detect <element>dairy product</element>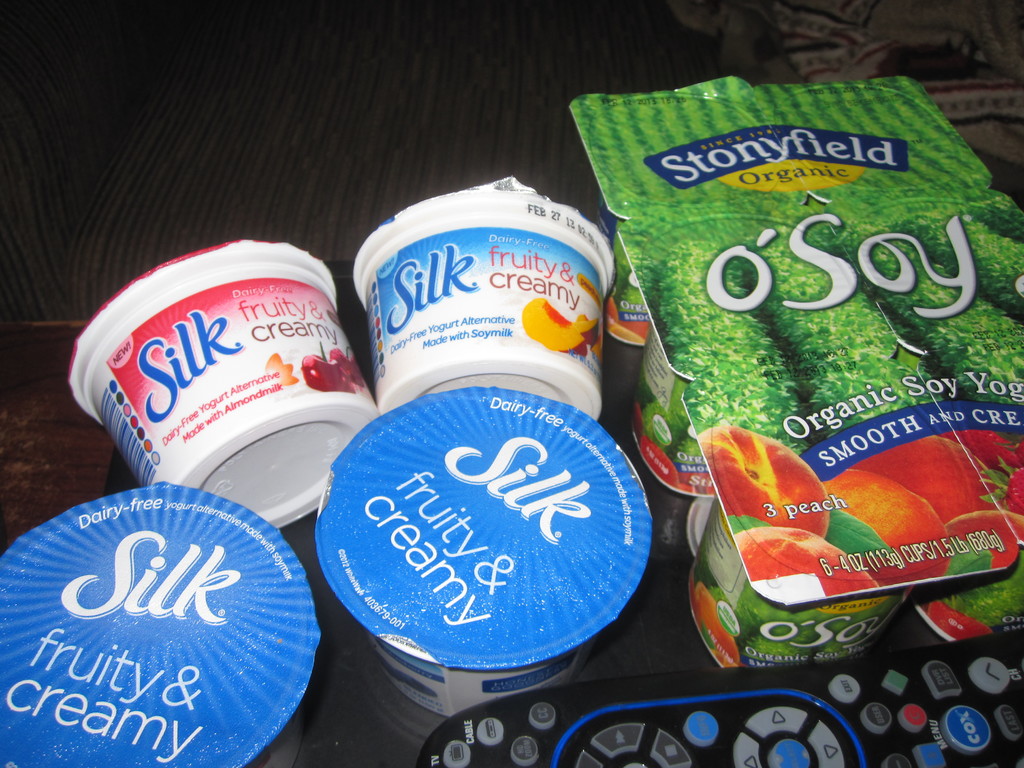
(318,390,654,760)
